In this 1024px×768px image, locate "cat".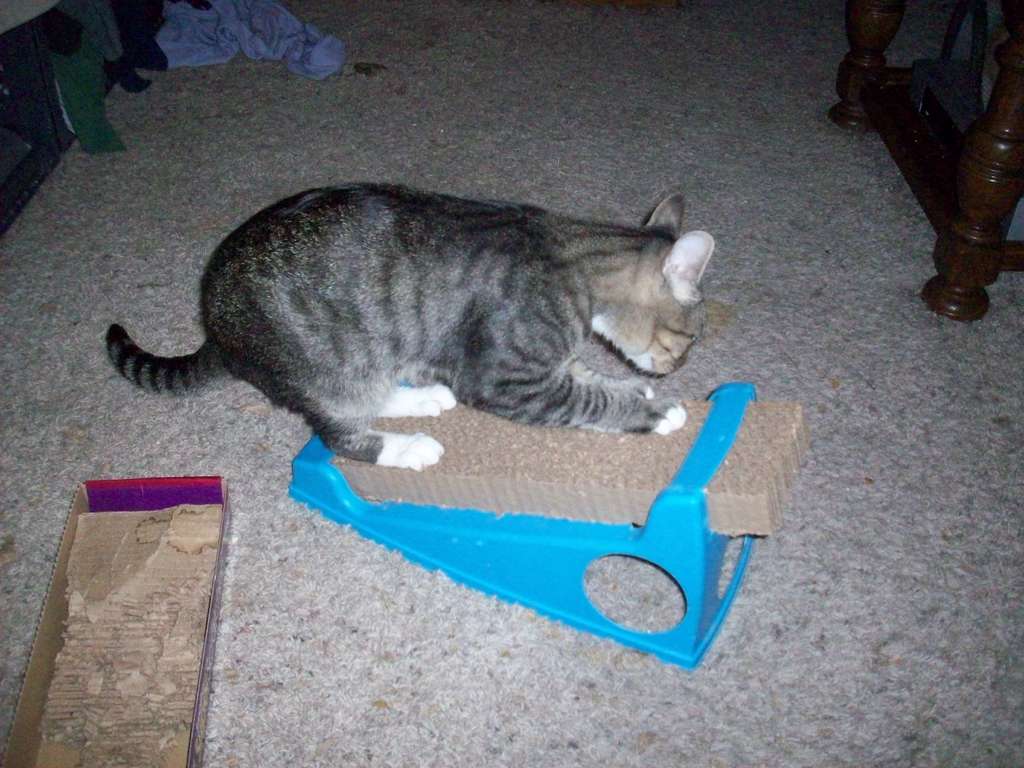
Bounding box: 107 184 721 468.
